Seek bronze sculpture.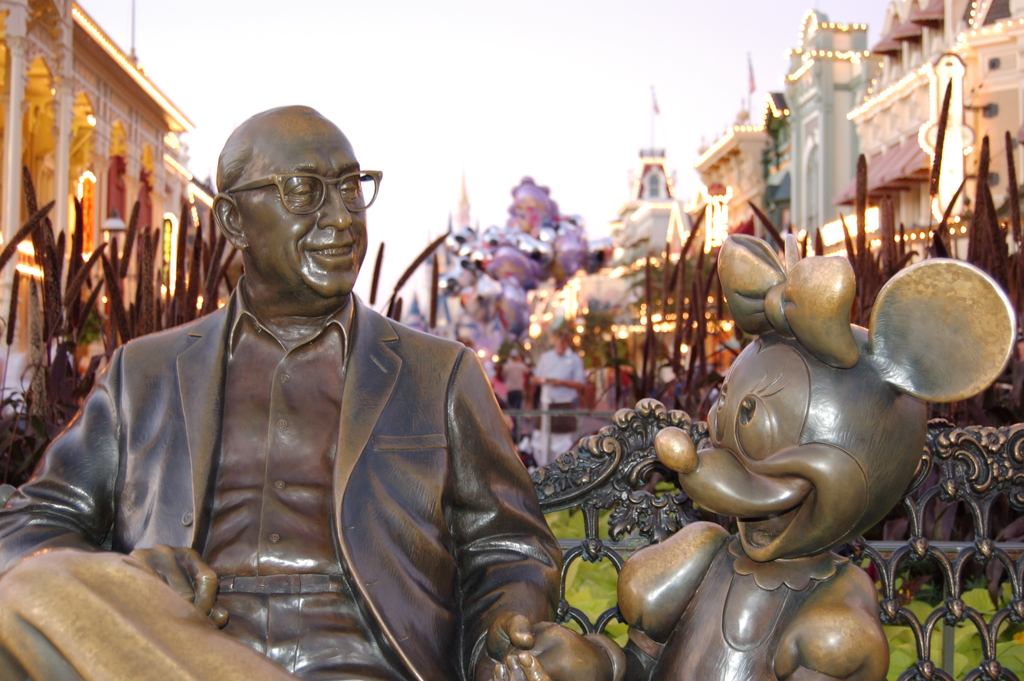
0,109,561,680.
